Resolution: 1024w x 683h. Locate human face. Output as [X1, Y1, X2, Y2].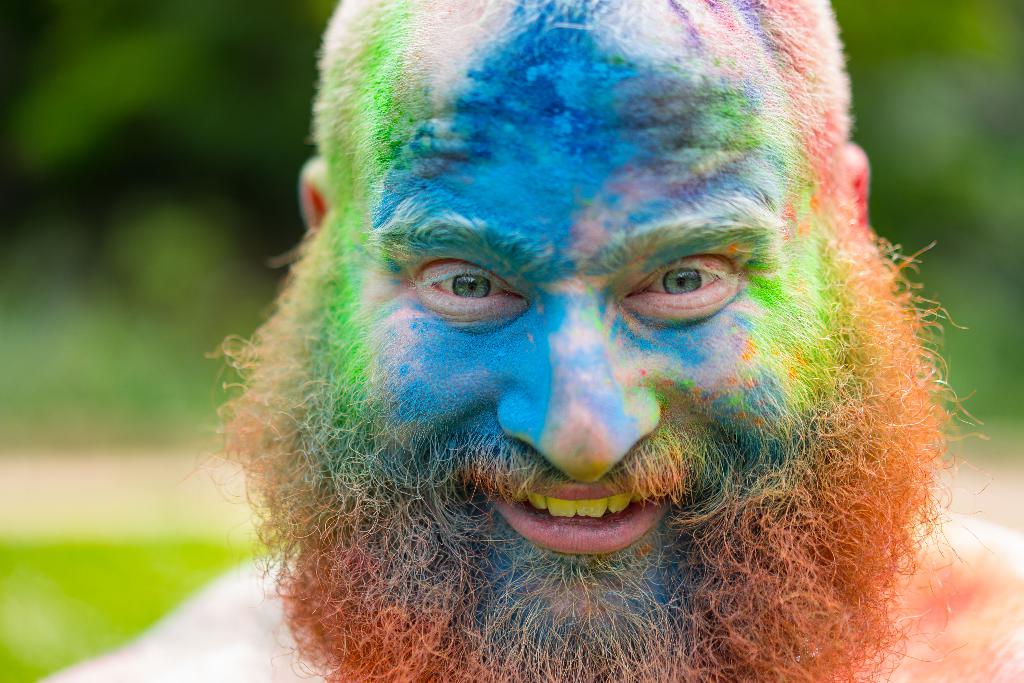
[363, 45, 820, 604].
